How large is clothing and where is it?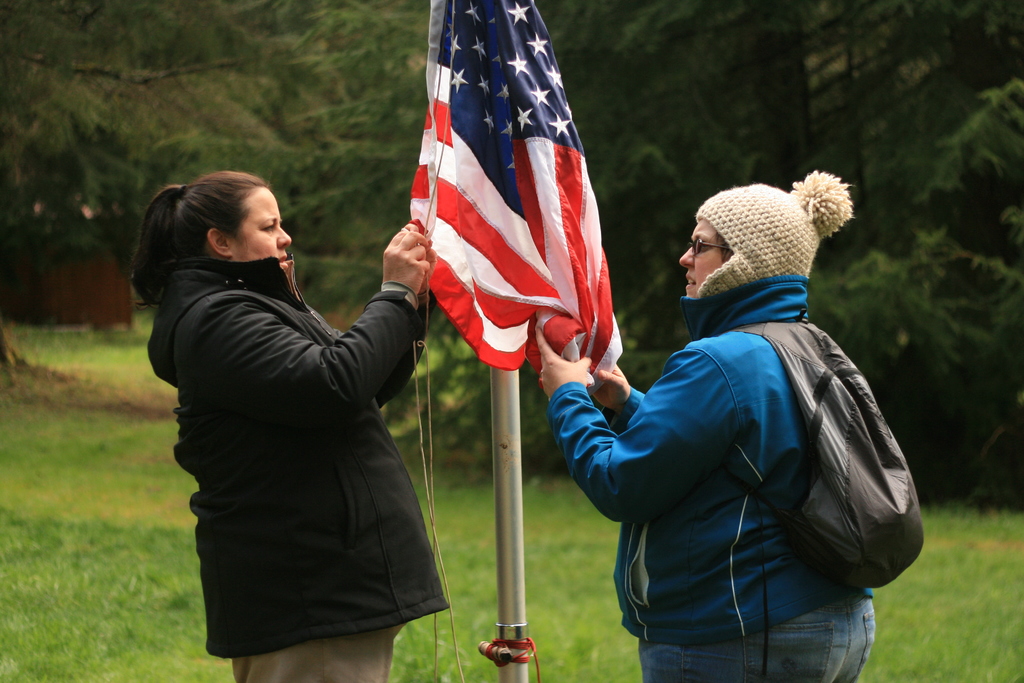
Bounding box: [x1=170, y1=162, x2=459, y2=670].
